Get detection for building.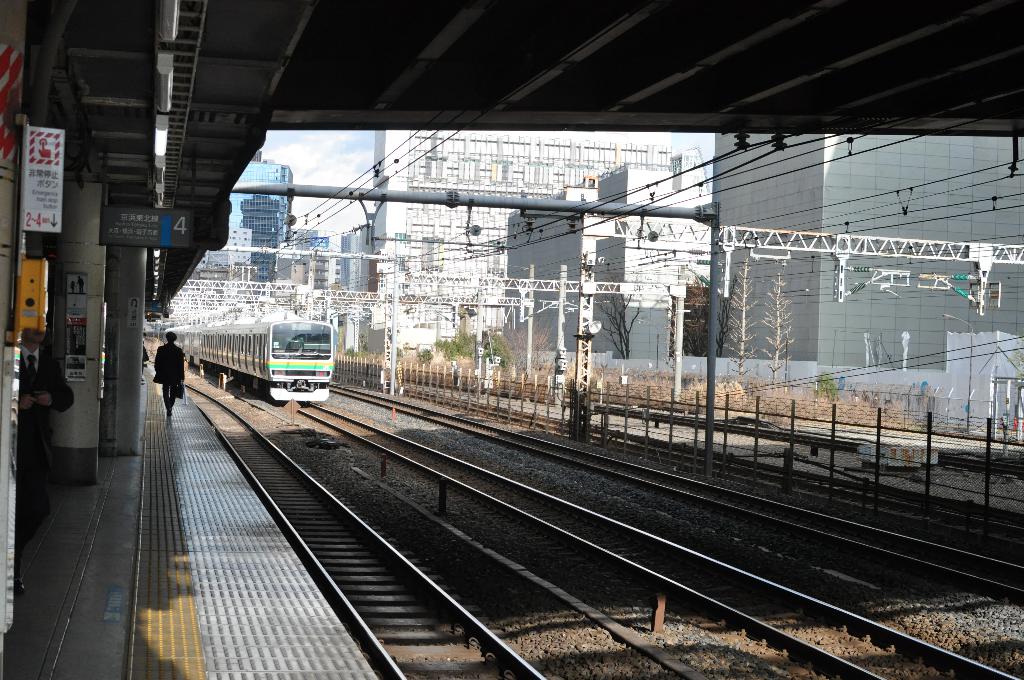
Detection: detection(168, 149, 344, 295).
